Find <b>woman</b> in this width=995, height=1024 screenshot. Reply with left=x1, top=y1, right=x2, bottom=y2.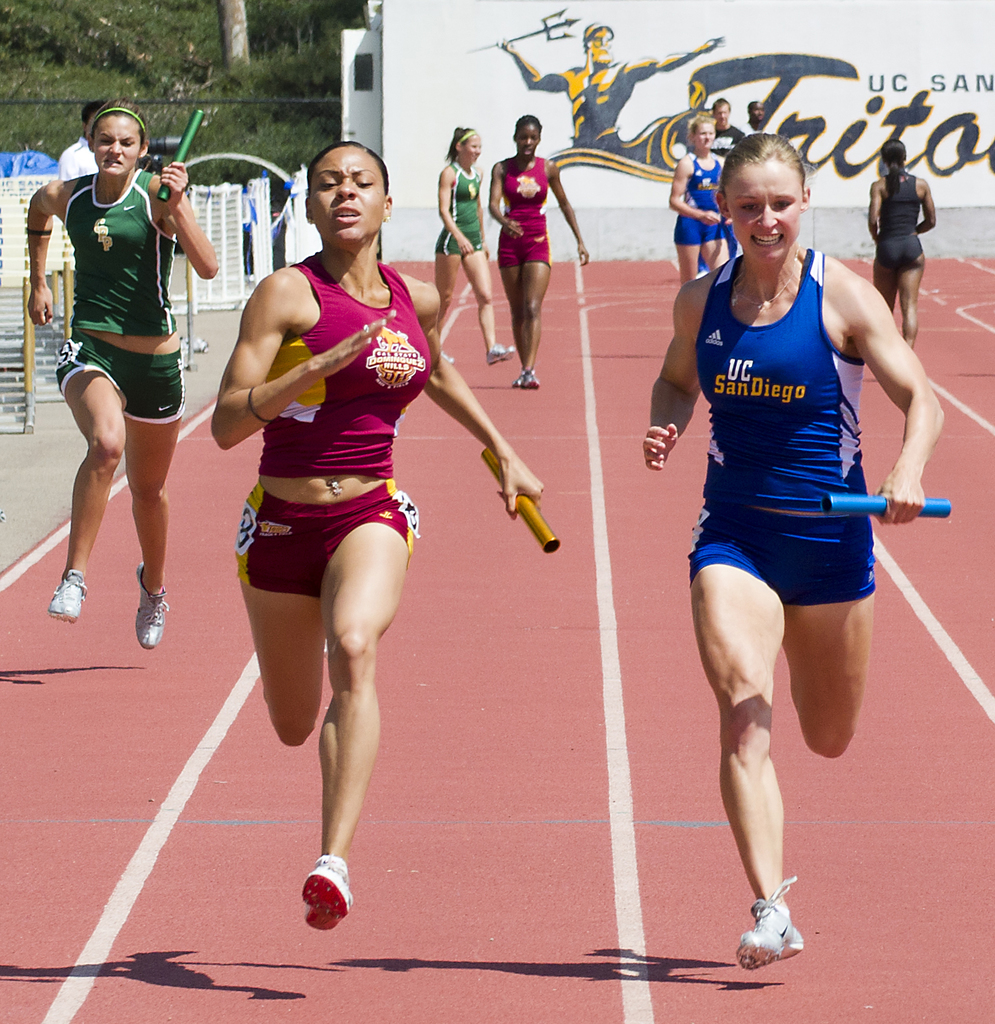
left=425, top=123, right=518, bottom=368.
